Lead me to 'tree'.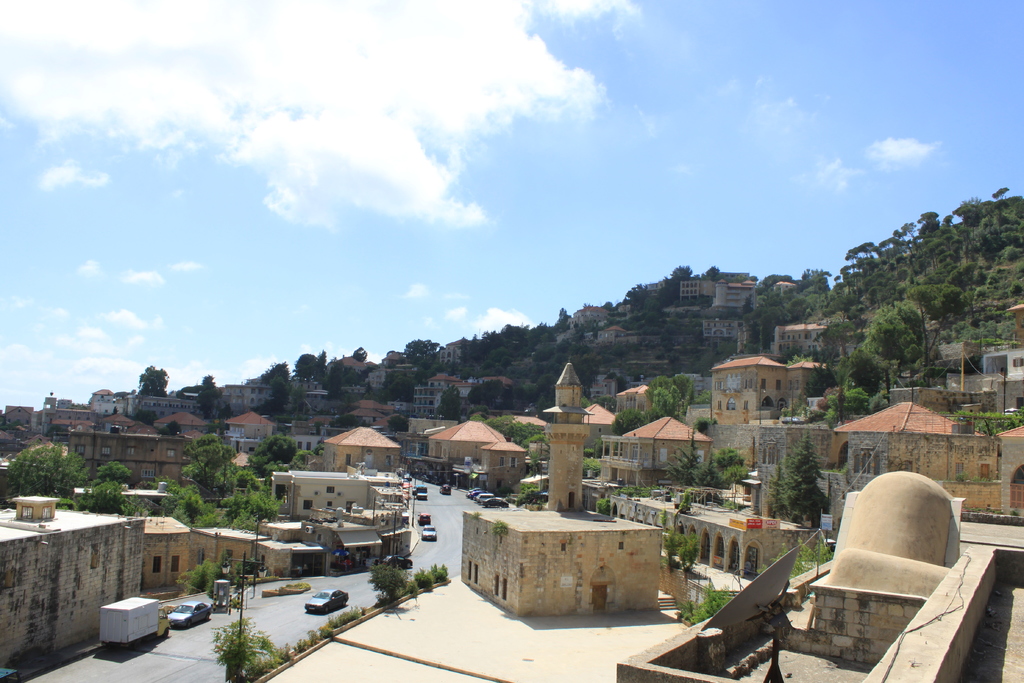
Lead to bbox(191, 374, 243, 422).
